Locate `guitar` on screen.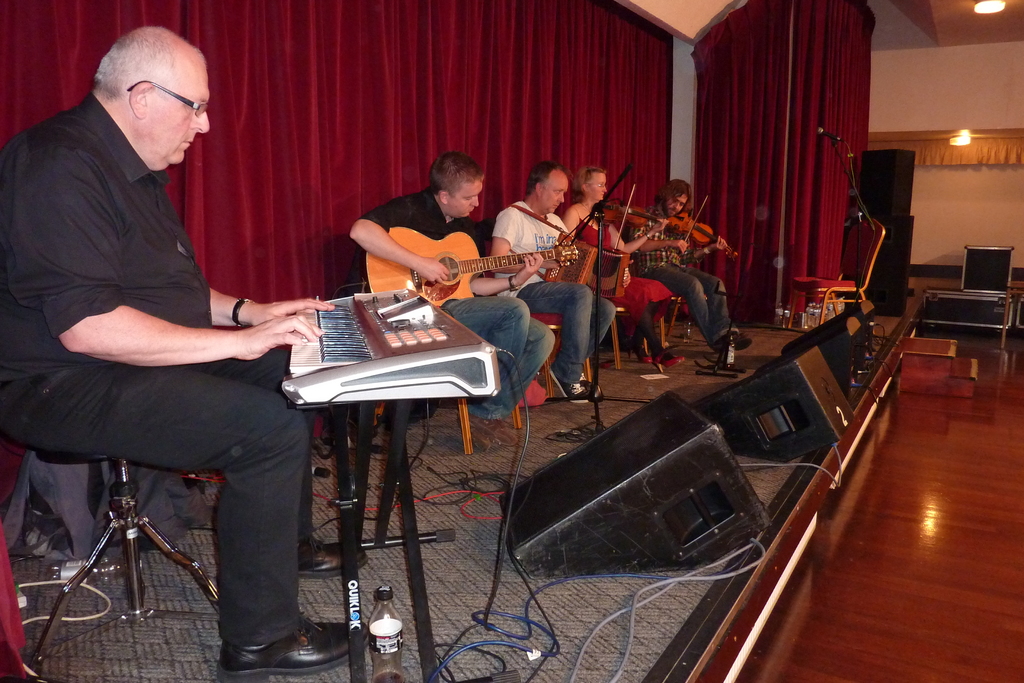
On screen at (330,208,589,304).
